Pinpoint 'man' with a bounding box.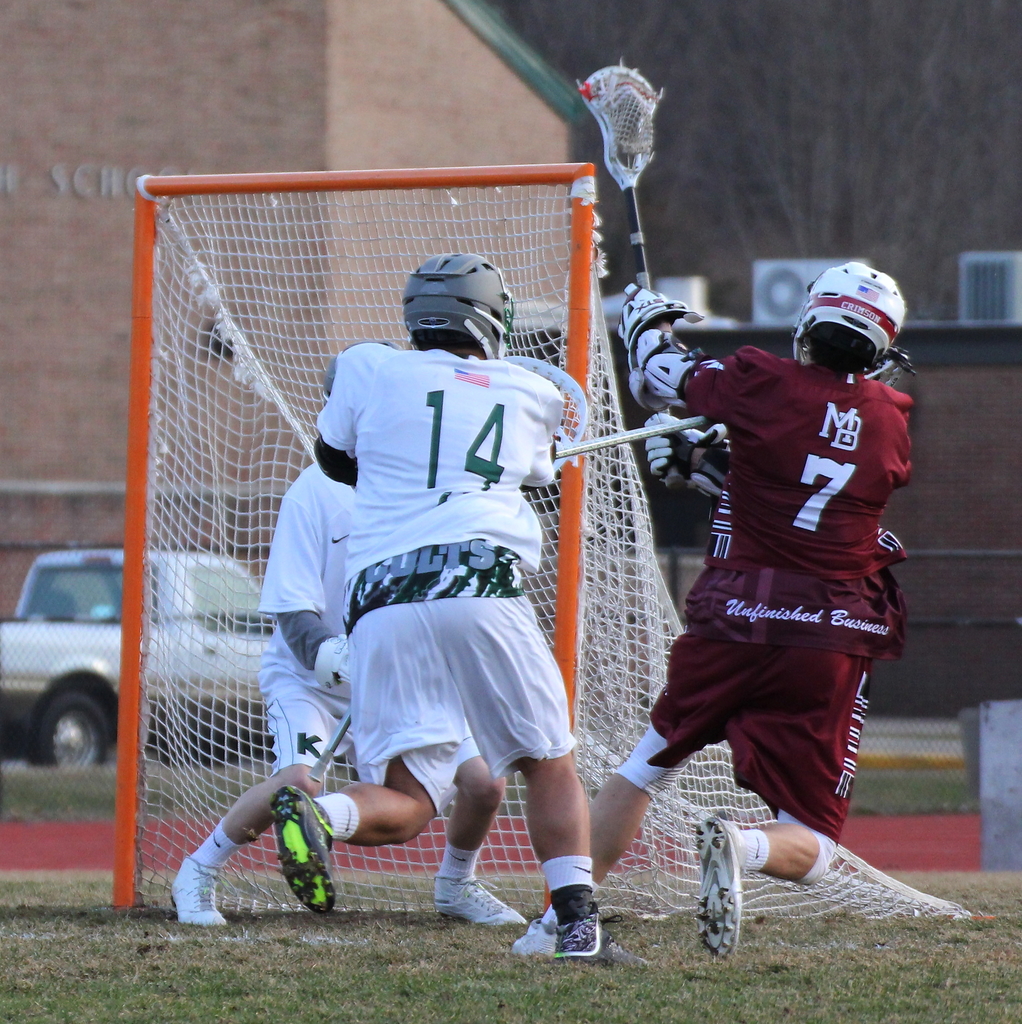
select_region(167, 337, 531, 924).
